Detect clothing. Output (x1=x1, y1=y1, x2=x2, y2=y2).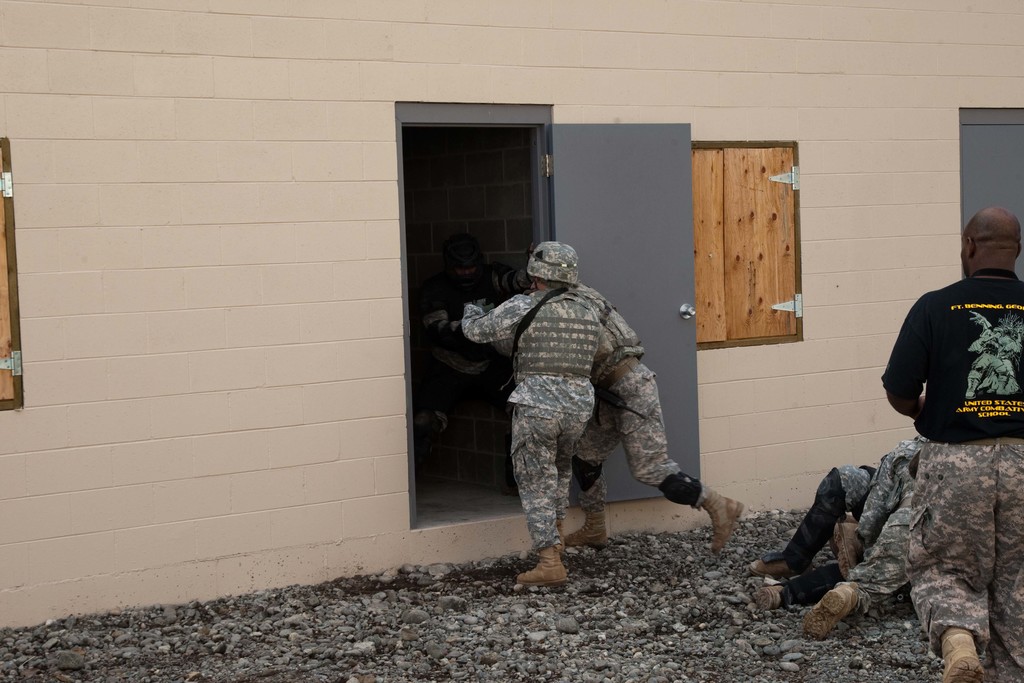
(x1=840, y1=481, x2=922, y2=609).
